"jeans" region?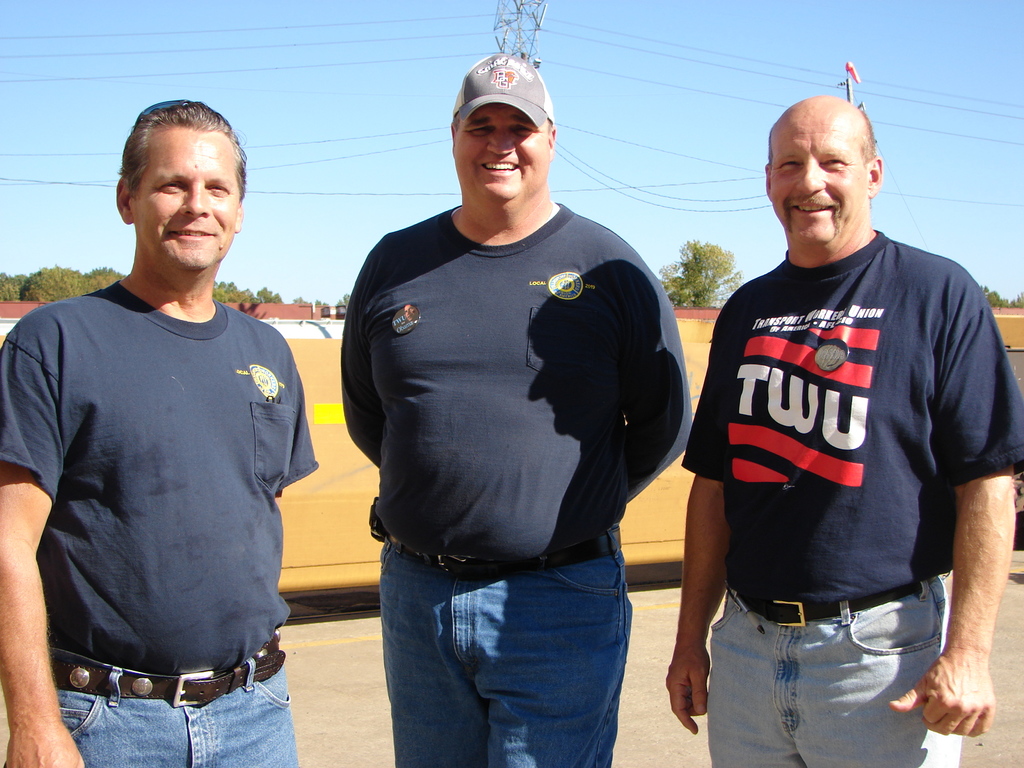
x1=379 y1=540 x2=637 y2=767
